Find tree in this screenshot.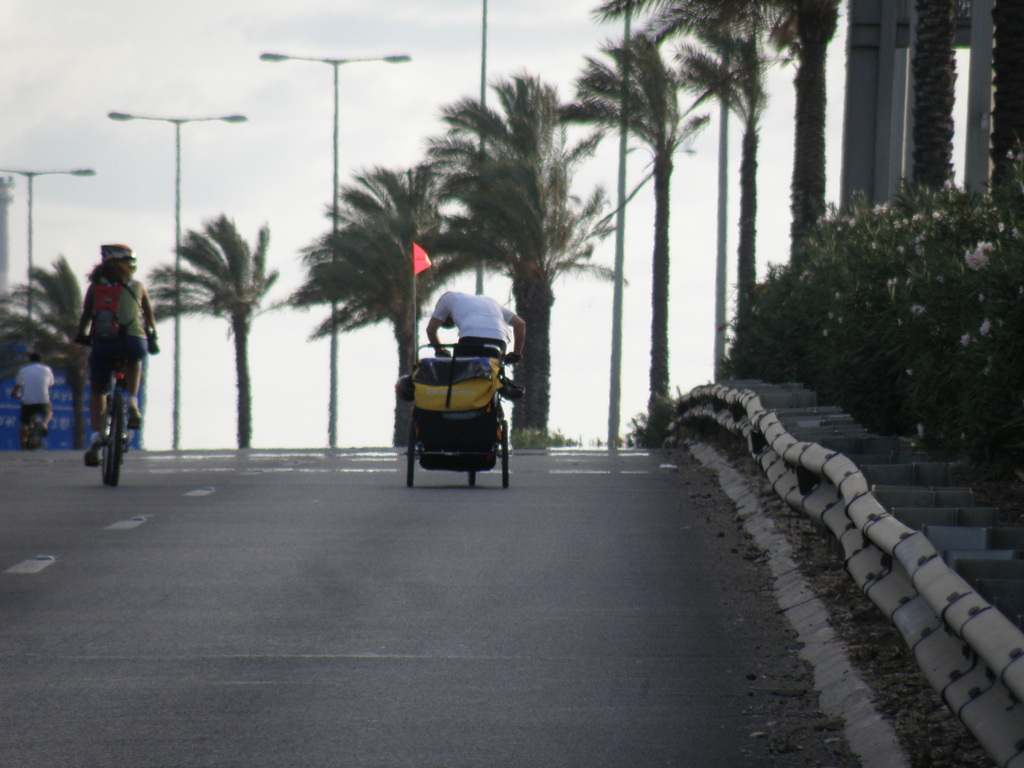
The bounding box for tree is box(907, 0, 959, 193).
